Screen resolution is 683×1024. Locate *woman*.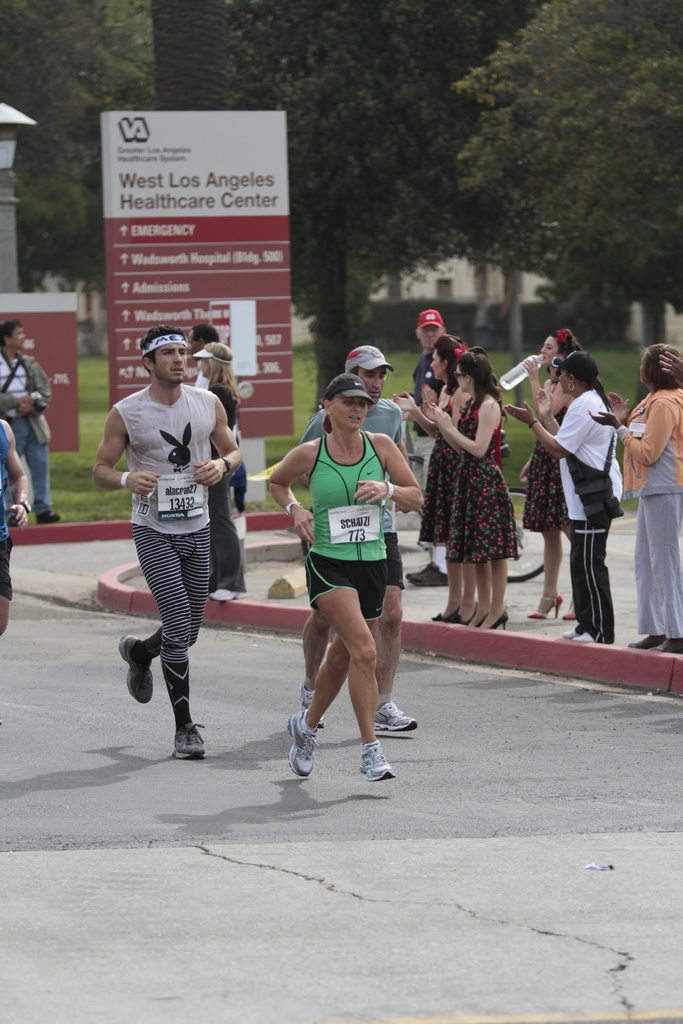
<region>588, 344, 682, 648</region>.
